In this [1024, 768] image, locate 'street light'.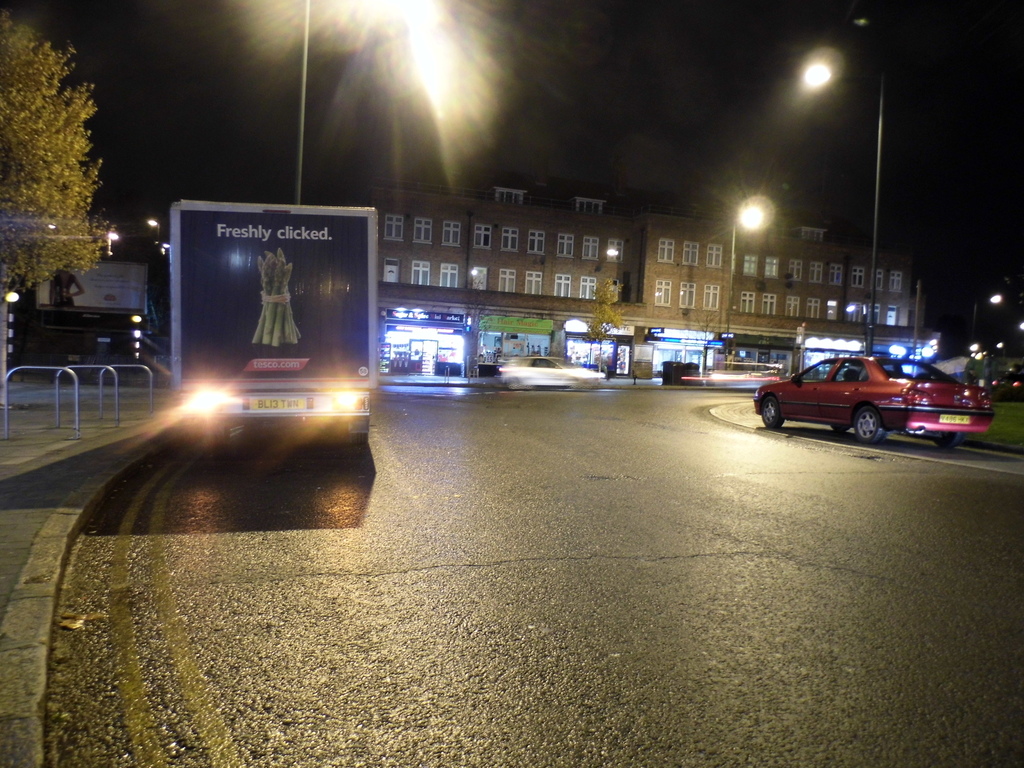
Bounding box: [717,199,782,337].
